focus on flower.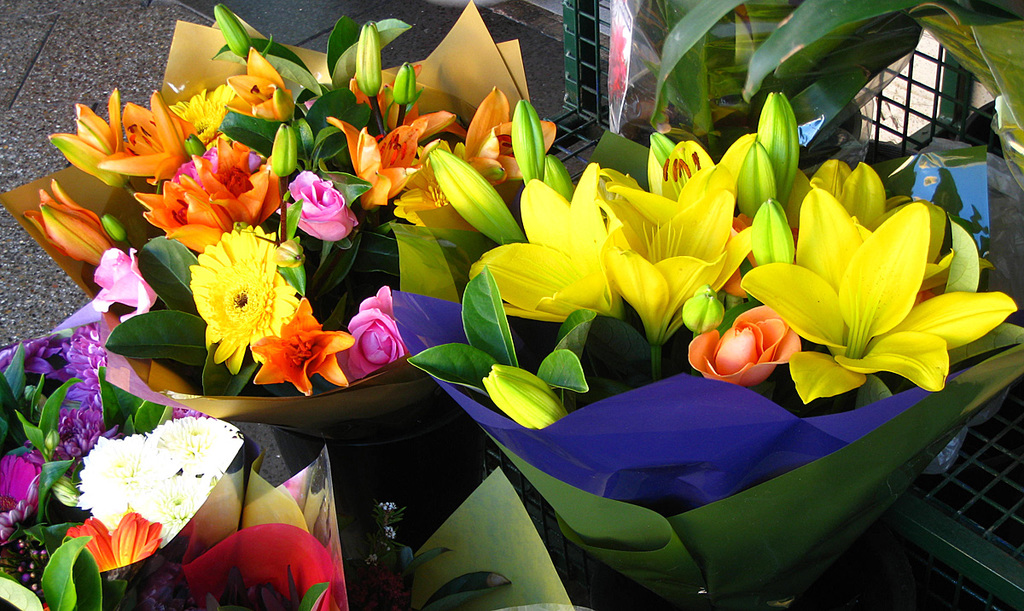
Focused at region(150, 414, 247, 480).
